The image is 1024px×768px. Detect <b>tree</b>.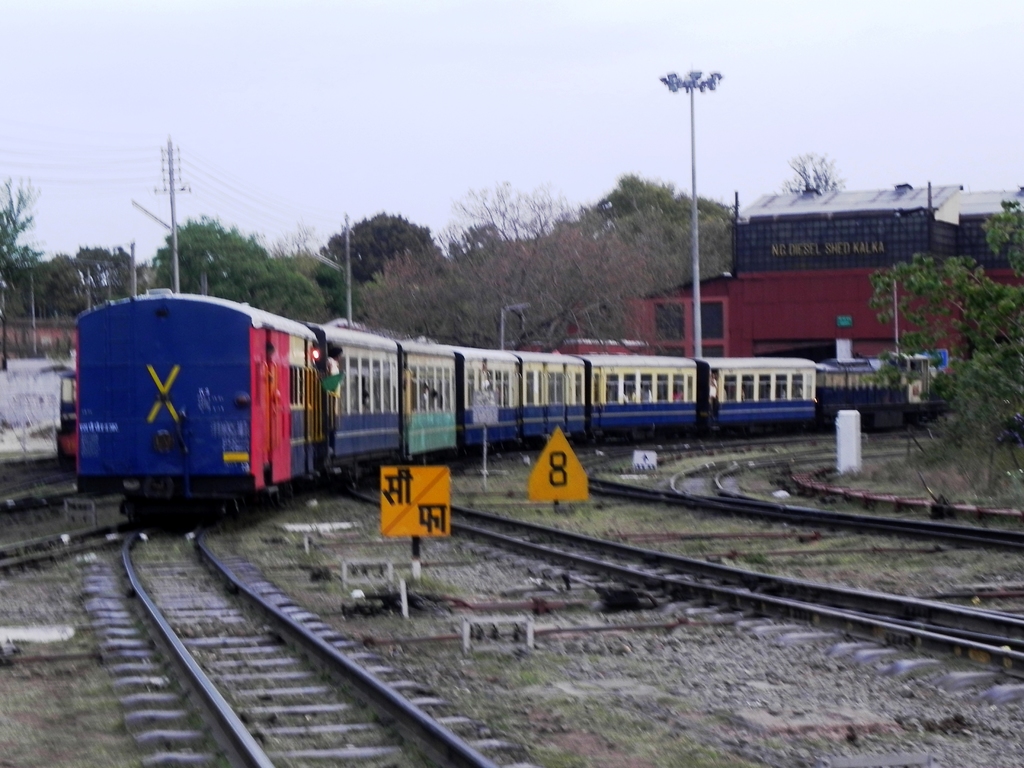
Detection: <region>863, 182, 1023, 513</region>.
